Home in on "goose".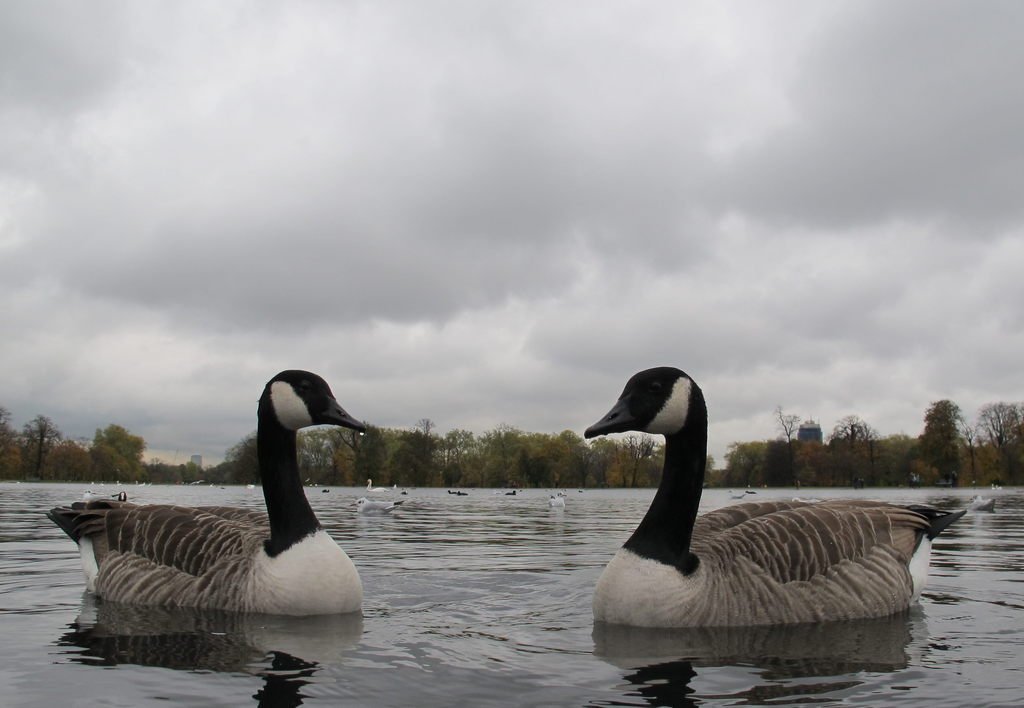
Homed in at select_region(42, 365, 368, 618).
